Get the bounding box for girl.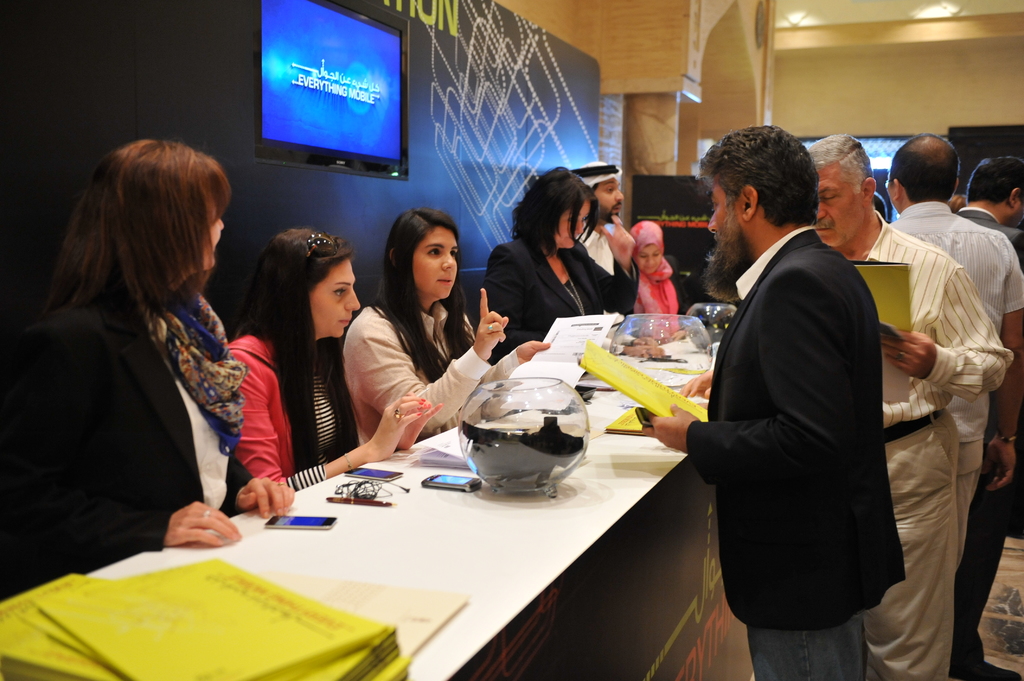
(x1=0, y1=128, x2=300, y2=586).
